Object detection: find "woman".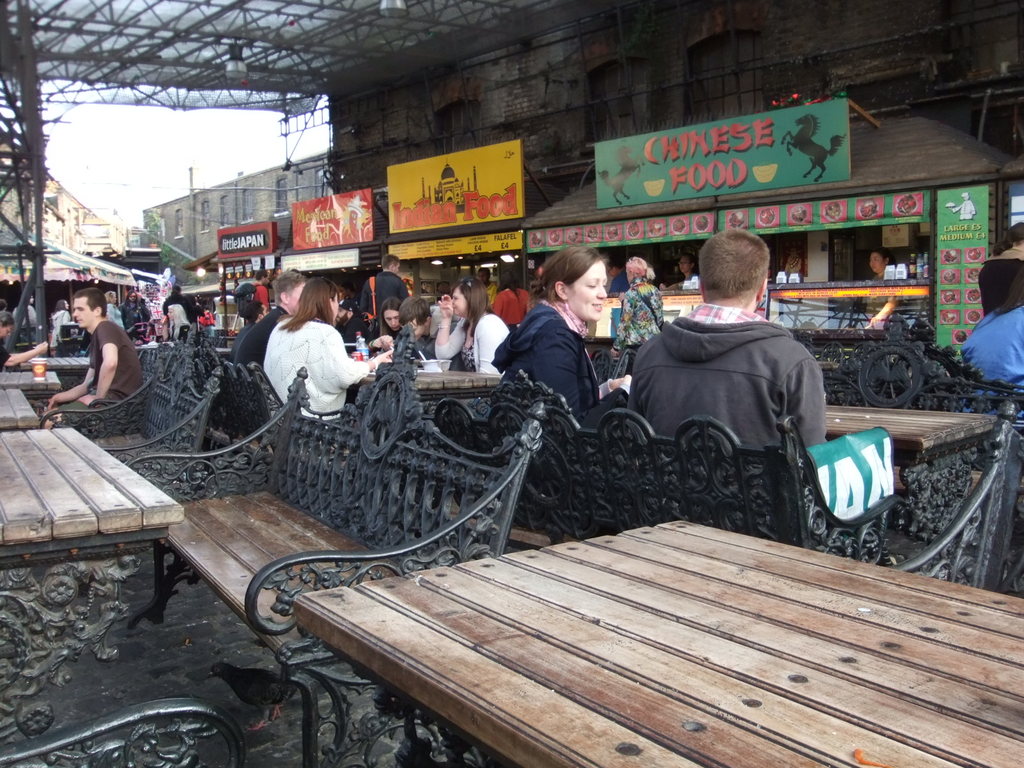
Rect(122, 289, 150, 332).
